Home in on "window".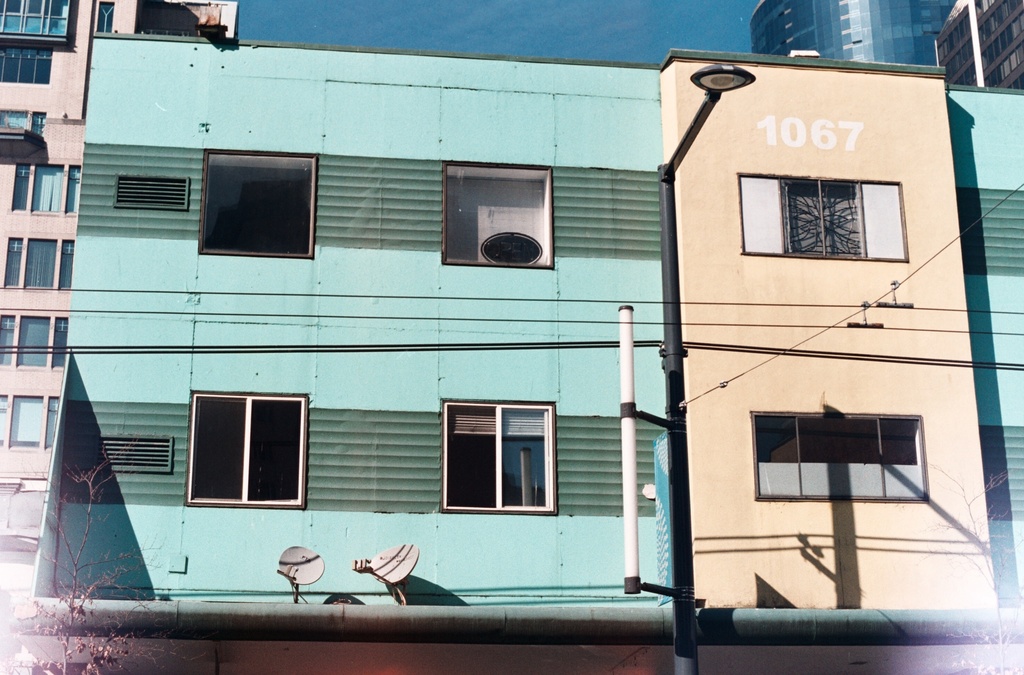
Homed in at bbox=[0, 42, 55, 83].
